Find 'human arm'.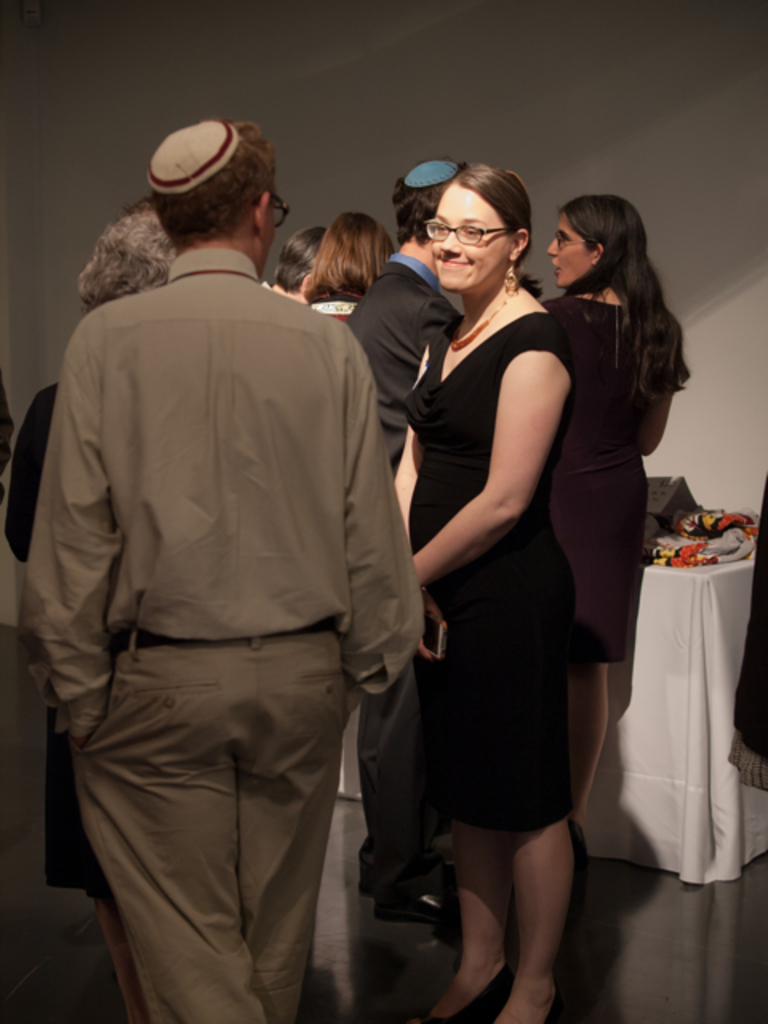
rect(336, 338, 421, 709).
